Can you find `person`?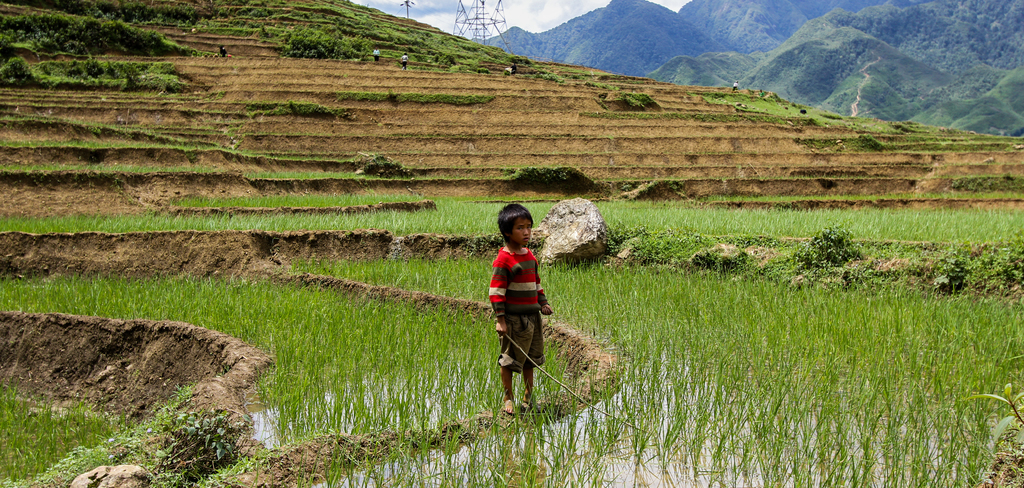
Yes, bounding box: bbox(216, 41, 226, 62).
